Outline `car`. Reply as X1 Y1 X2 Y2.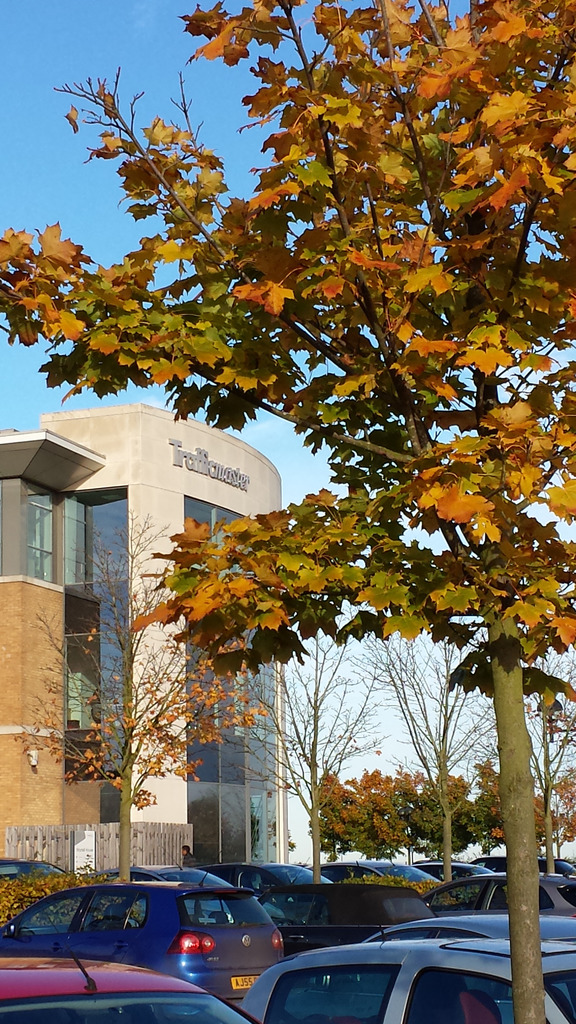
0 867 289 1004.
